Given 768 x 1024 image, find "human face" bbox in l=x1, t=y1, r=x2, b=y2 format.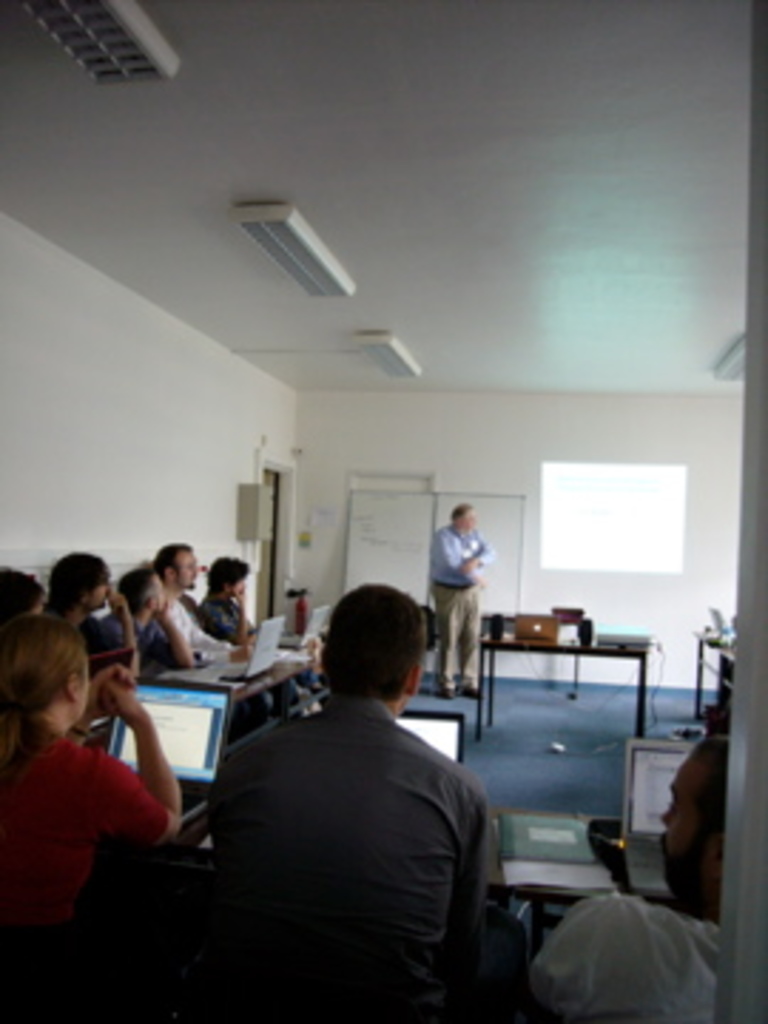
l=82, t=572, r=114, b=600.
